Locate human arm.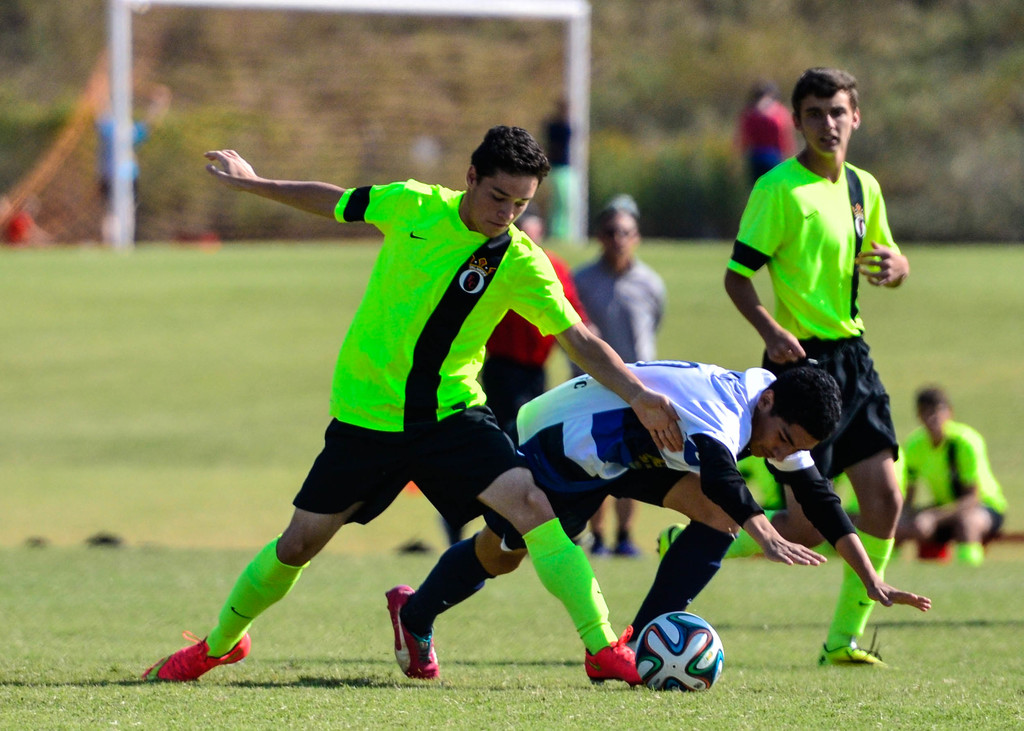
Bounding box: Rect(498, 276, 687, 461).
